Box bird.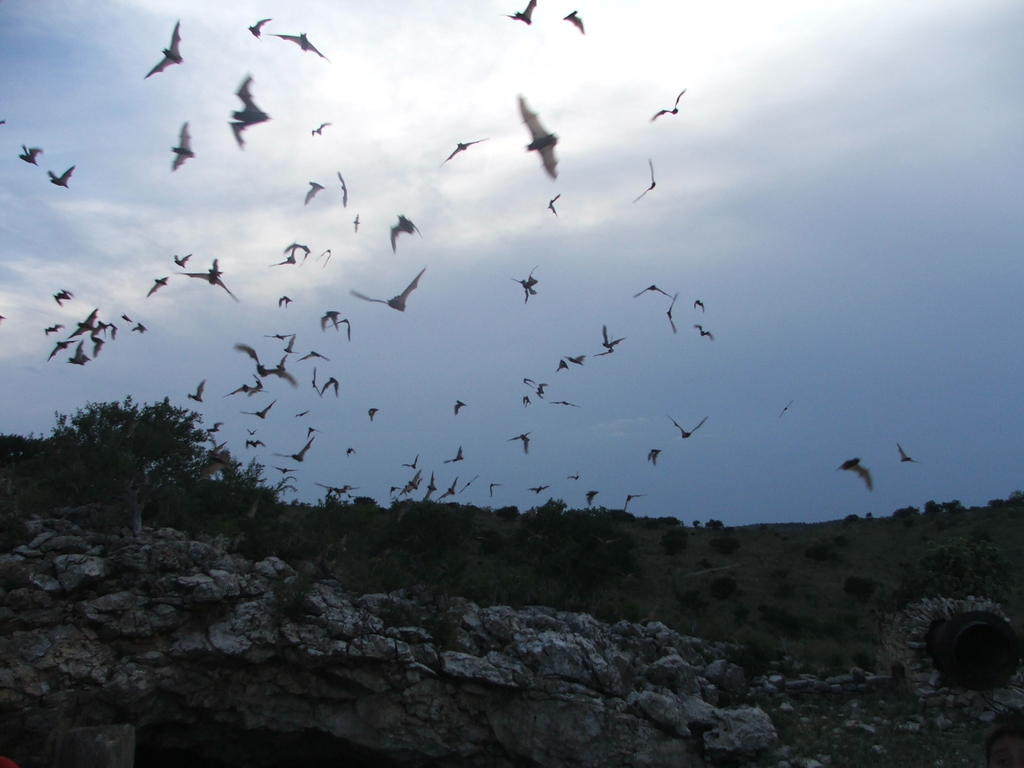
<bbox>212, 435, 230, 452</bbox>.
